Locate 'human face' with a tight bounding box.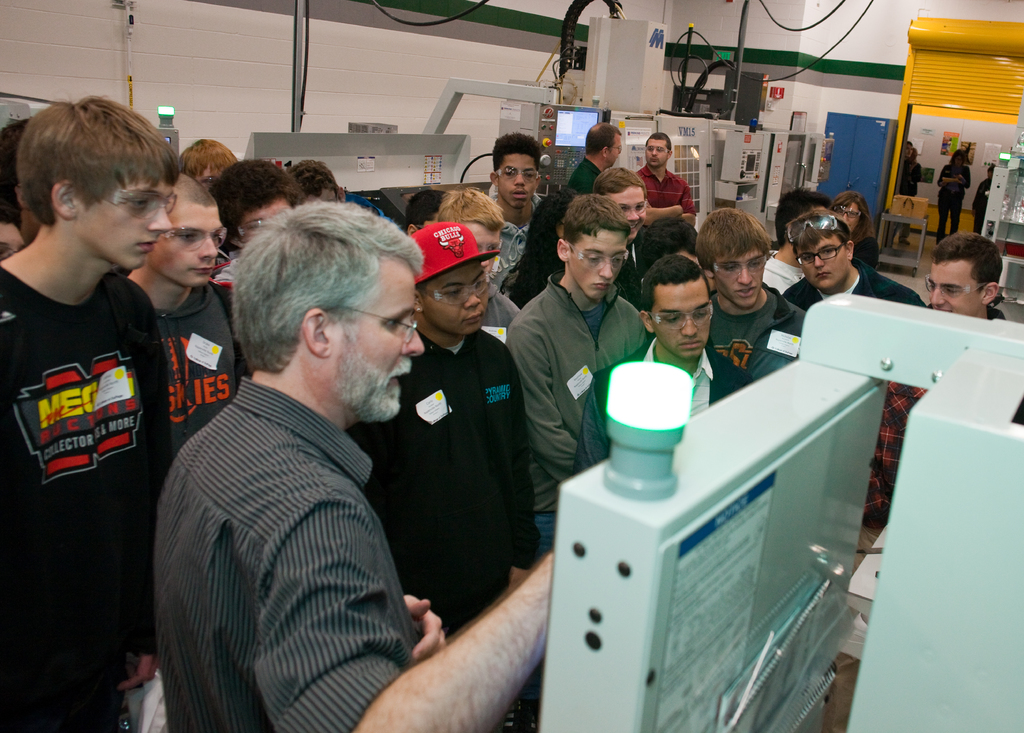
569 227 627 302.
